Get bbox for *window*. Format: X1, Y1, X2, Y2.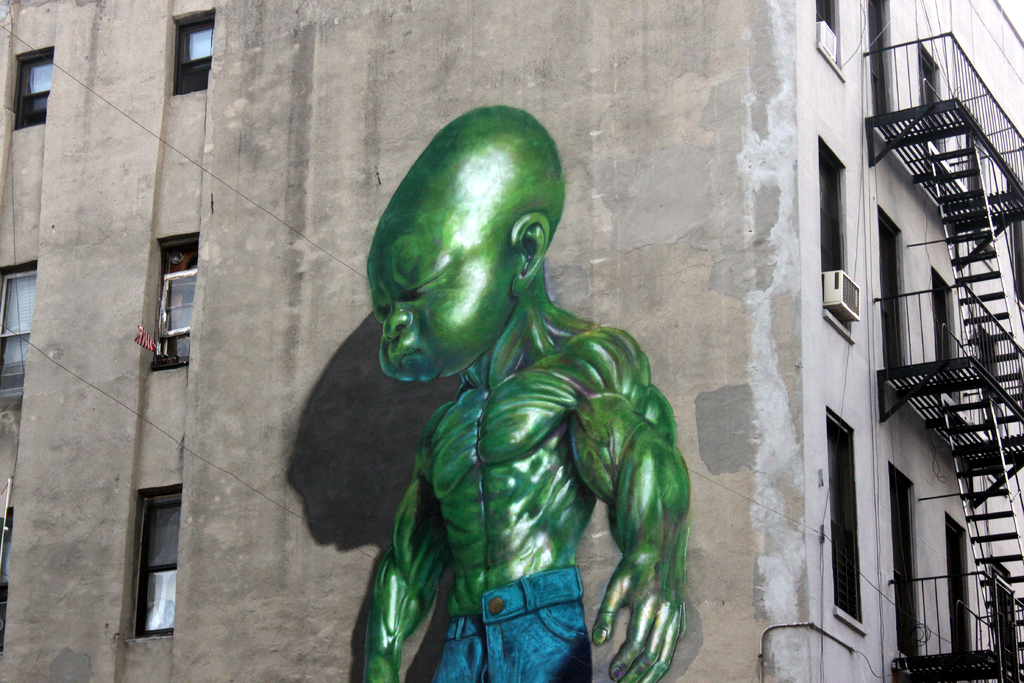
108, 468, 182, 643.
